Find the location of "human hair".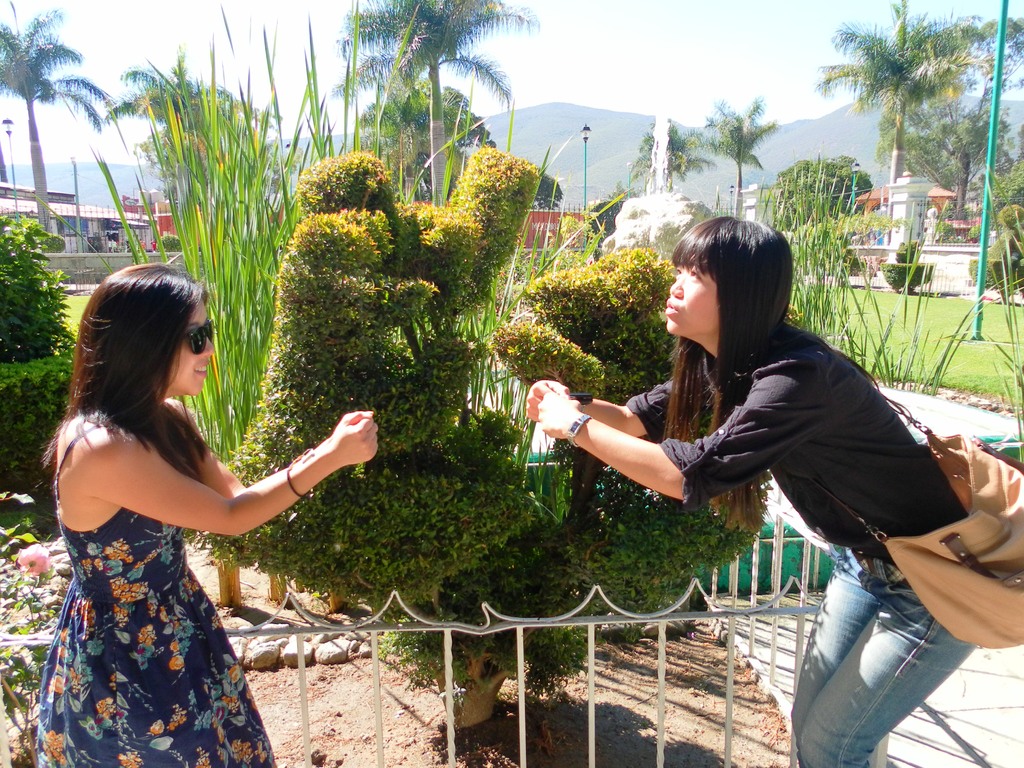
Location: (x1=63, y1=266, x2=207, y2=499).
